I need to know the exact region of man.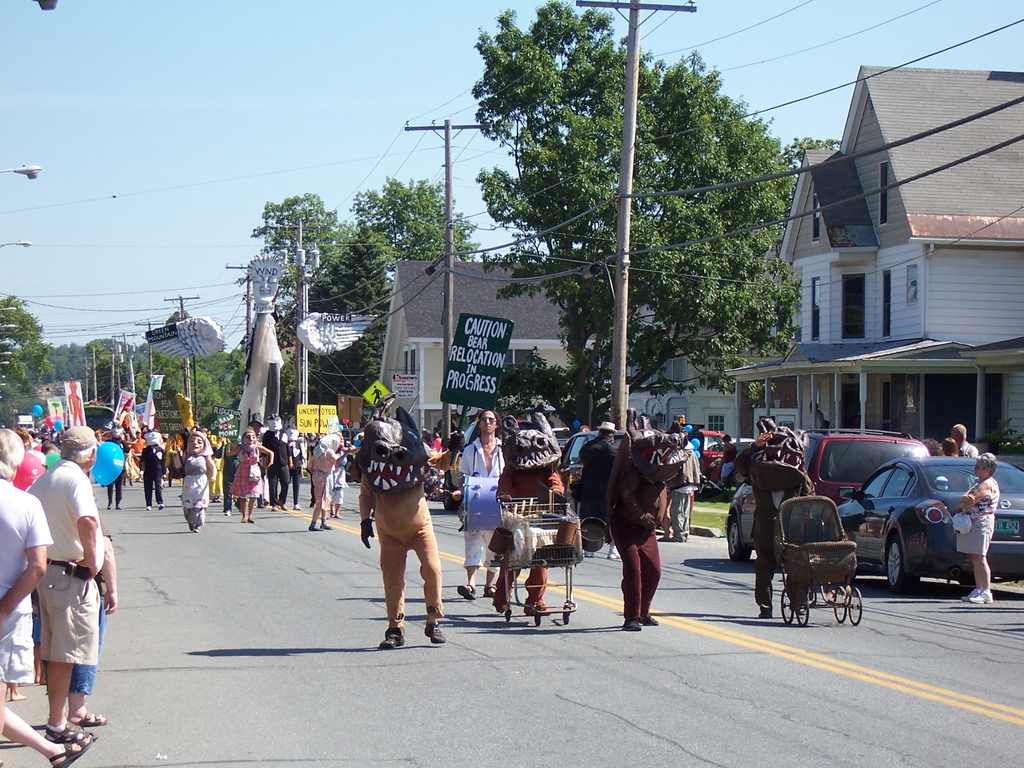
Region: [left=141, top=431, right=167, bottom=508].
